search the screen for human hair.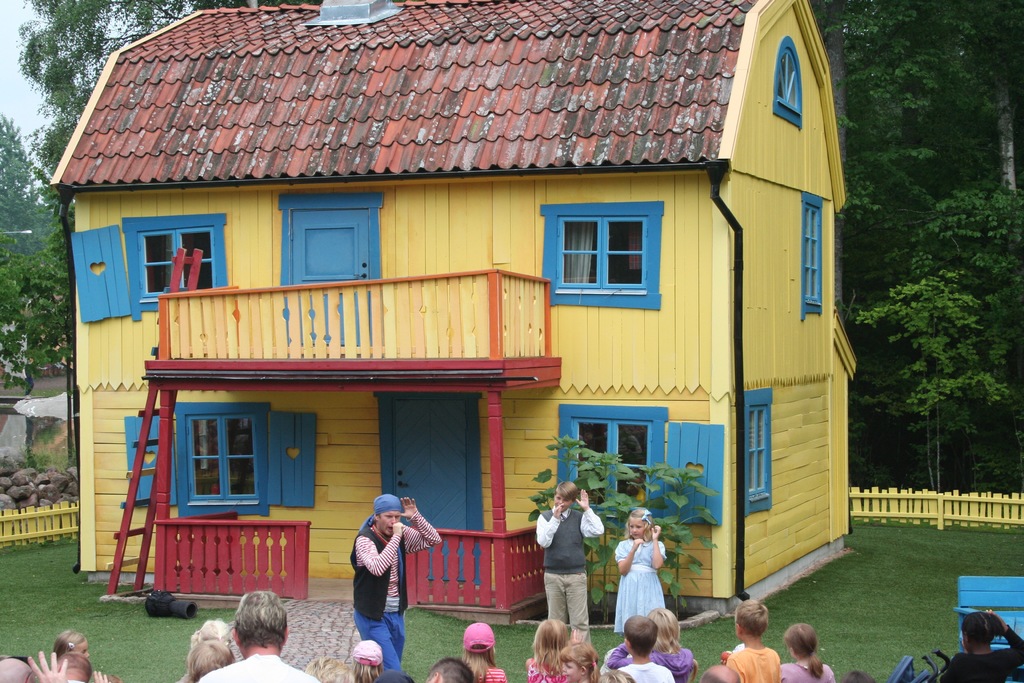
Found at {"x1": 52, "y1": 652, "x2": 92, "y2": 682}.
